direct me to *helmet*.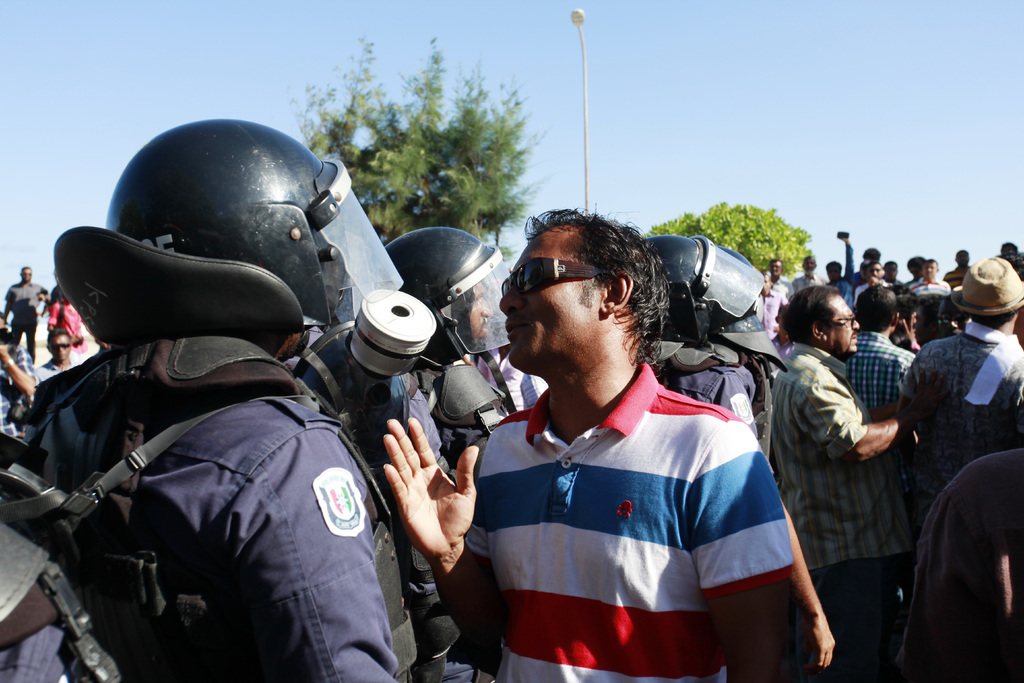
Direction: <box>636,229,792,370</box>.
